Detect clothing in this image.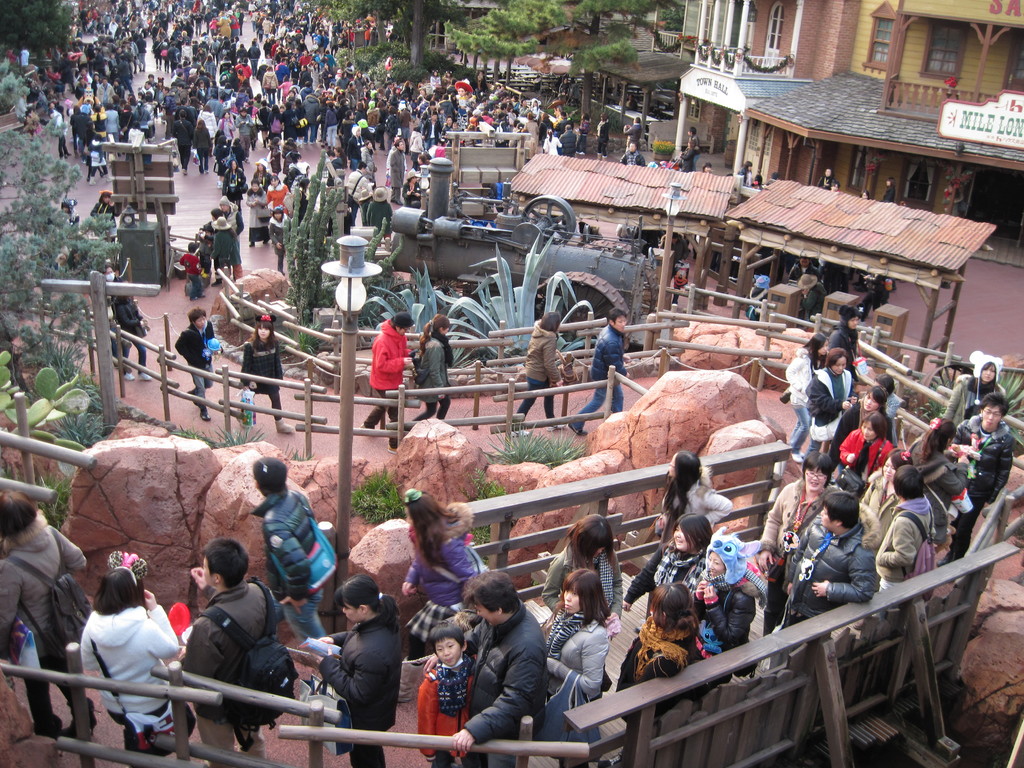
Detection: bbox=(629, 547, 704, 616).
